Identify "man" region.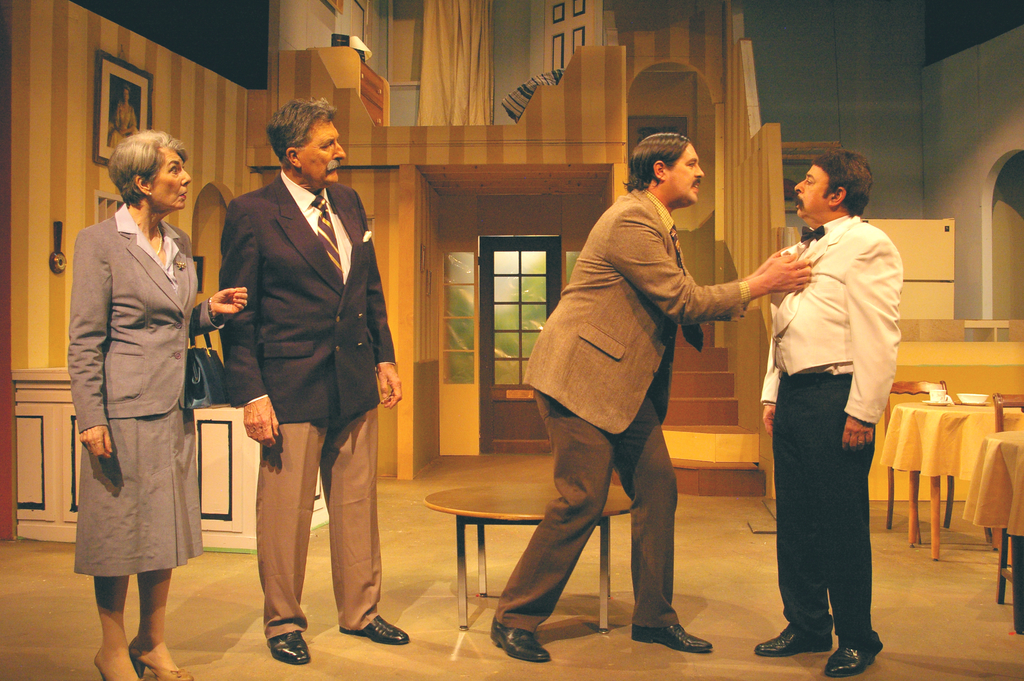
Region: select_region(753, 146, 902, 680).
